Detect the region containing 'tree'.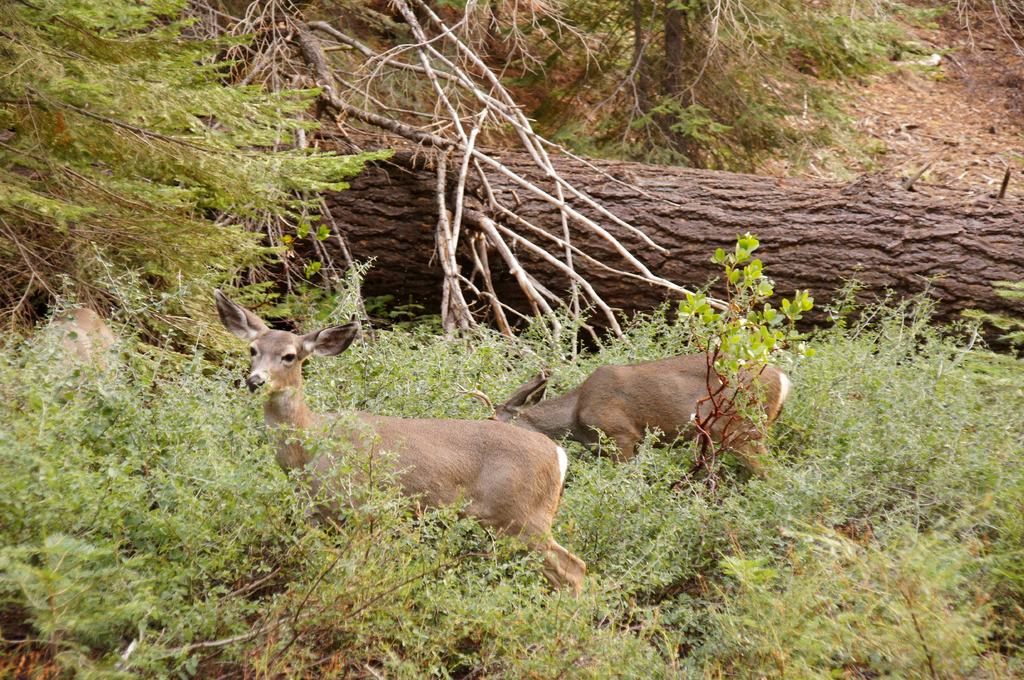
x1=554 y1=0 x2=778 y2=71.
